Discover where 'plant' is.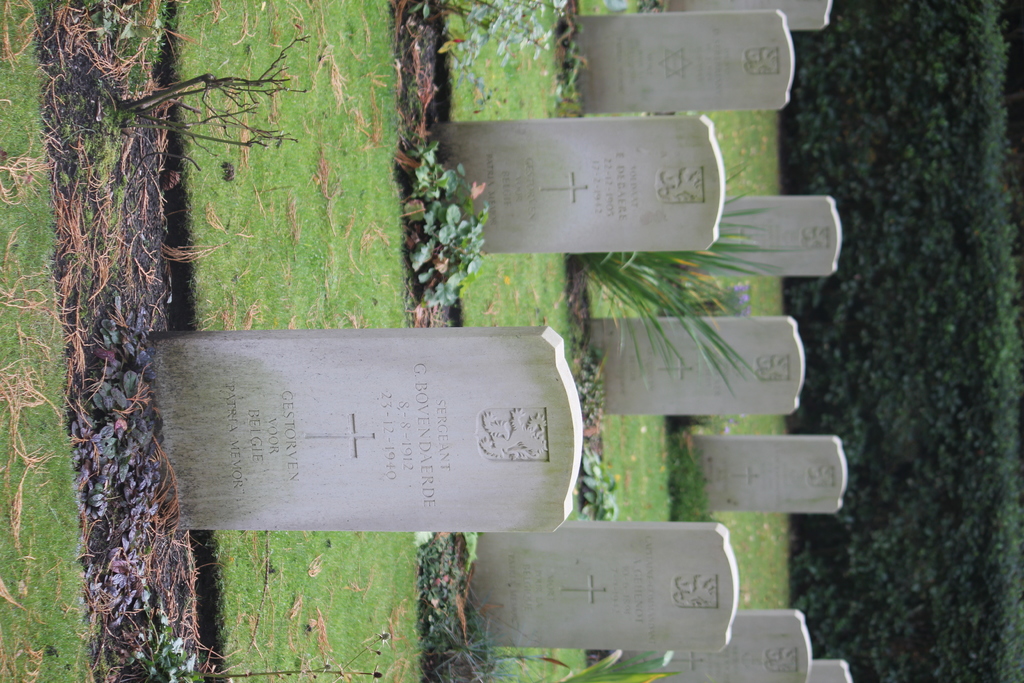
Discovered at <bbox>422, 598, 582, 682</bbox>.
